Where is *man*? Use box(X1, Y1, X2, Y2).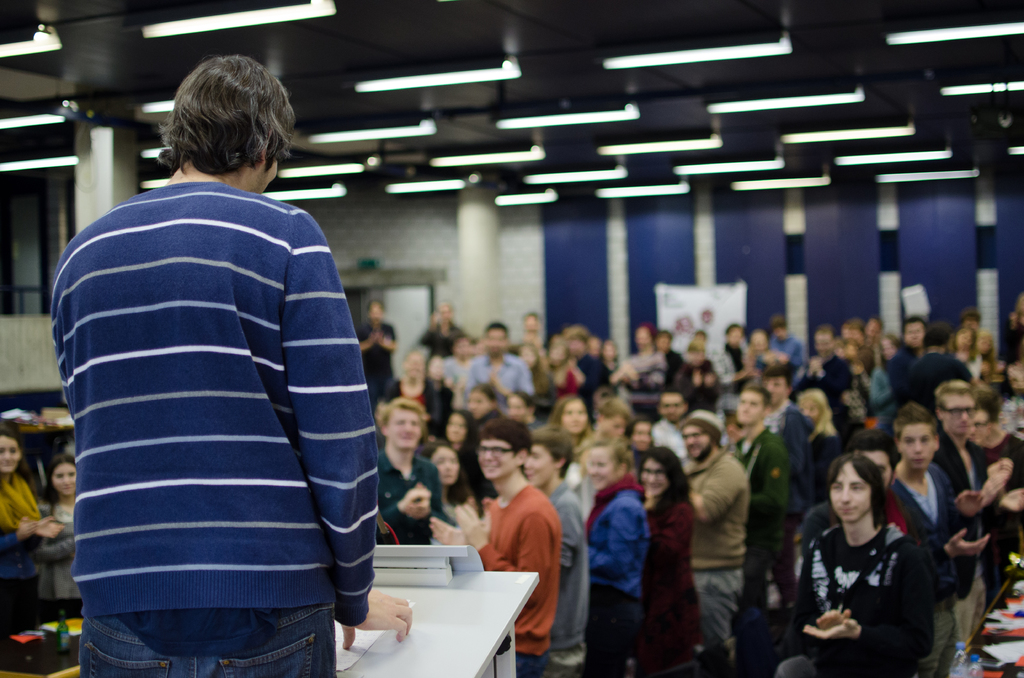
box(887, 401, 985, 677).
